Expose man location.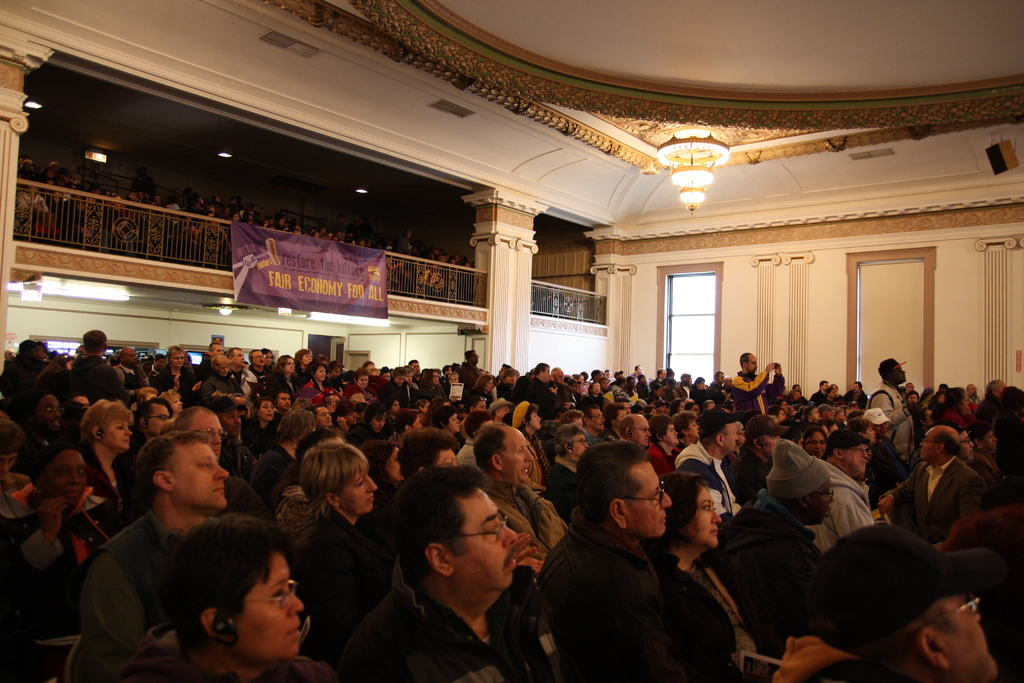
Exposed at (x1=202, y1=356, x2=240, y2=392).
